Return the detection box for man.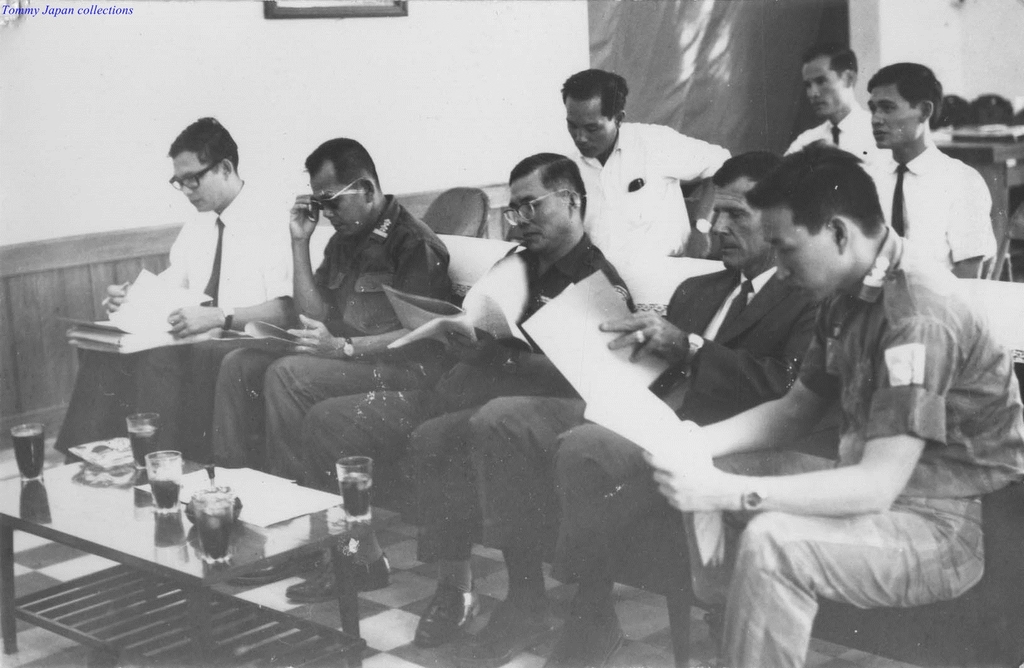
54/115/311/465.
